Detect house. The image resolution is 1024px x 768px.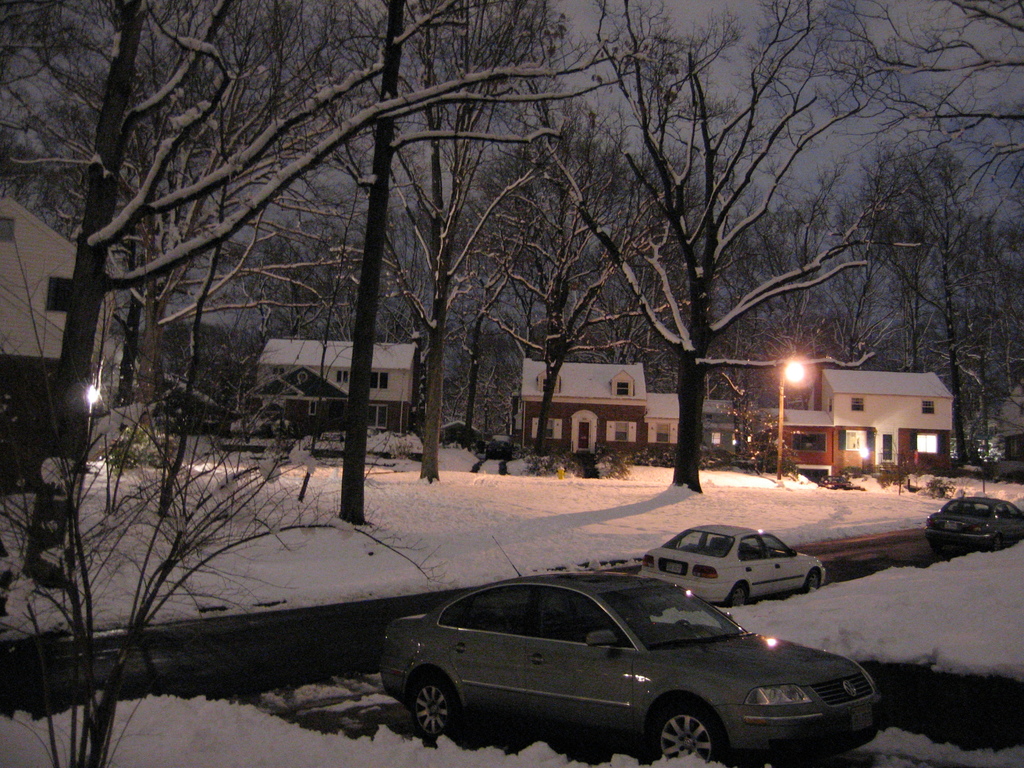
rect(758, 364, 963, 474).
